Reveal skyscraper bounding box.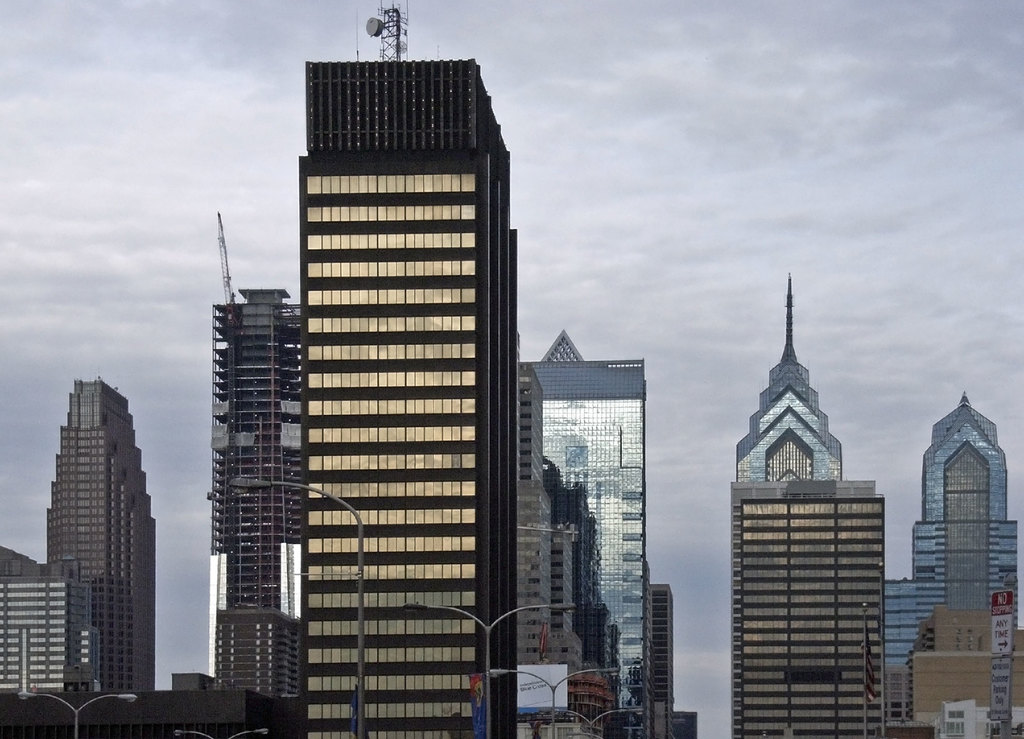
Revealed: [x1=298, y1=0, x2=519, y2=738].
